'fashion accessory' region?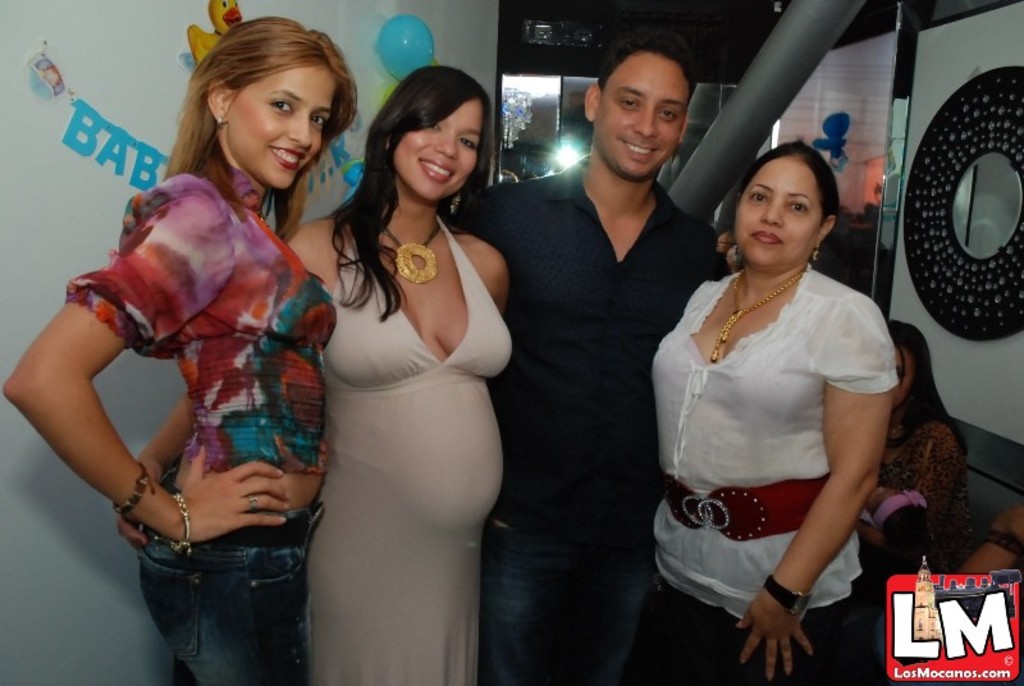
x1=709, y1=271, x2=804, y2=363
